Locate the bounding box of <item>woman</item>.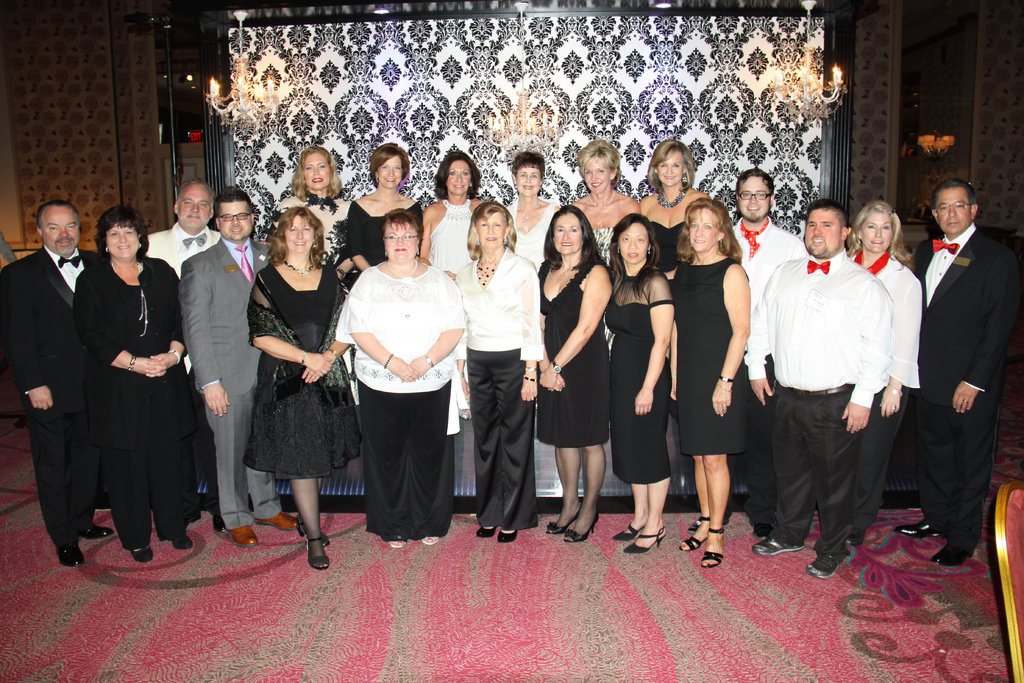
Bounding box: (x1=71, y1=205, x2=196, y2=561).
